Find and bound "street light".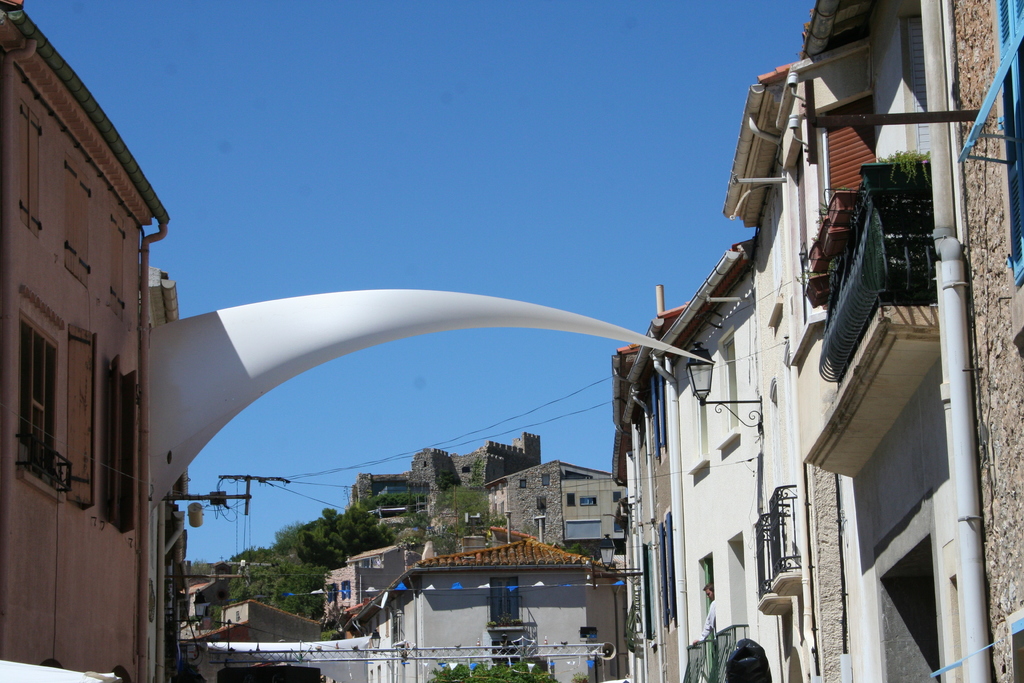
Bound: rect(674, 340, 773, 527).
